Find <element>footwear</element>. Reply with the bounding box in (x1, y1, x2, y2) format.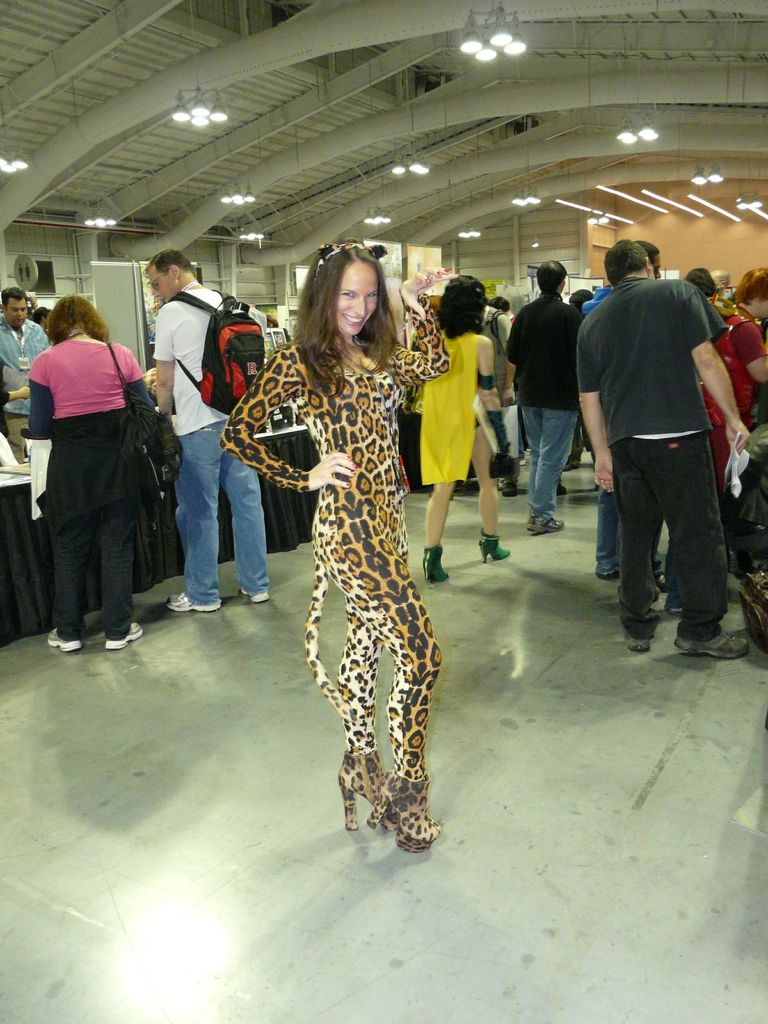
(670, 625, 749, 655).
